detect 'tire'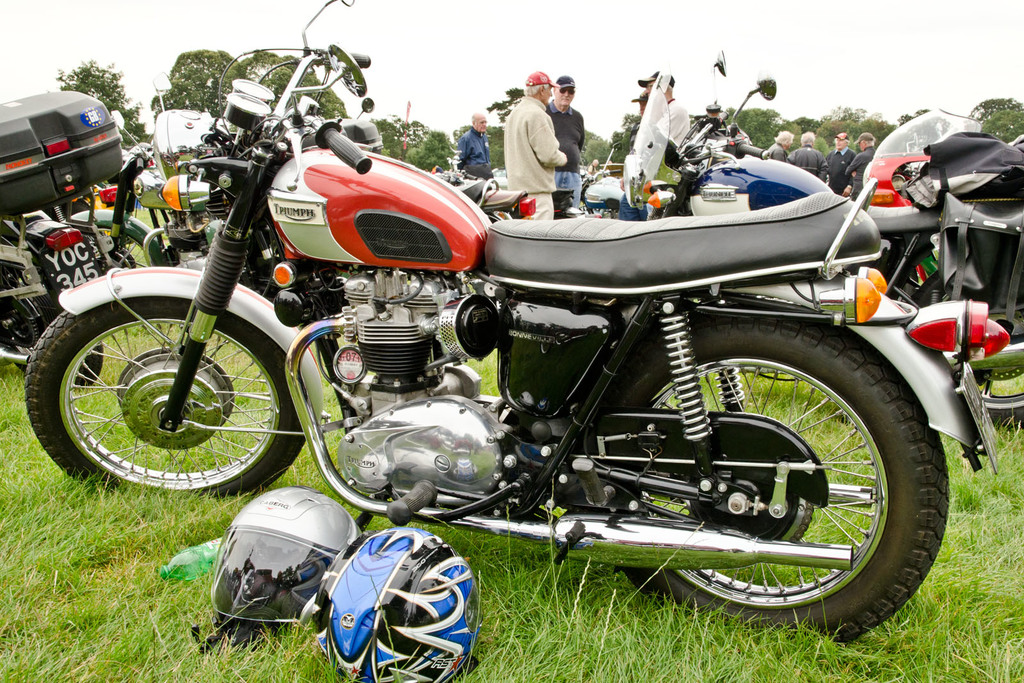
27,286,284,505
